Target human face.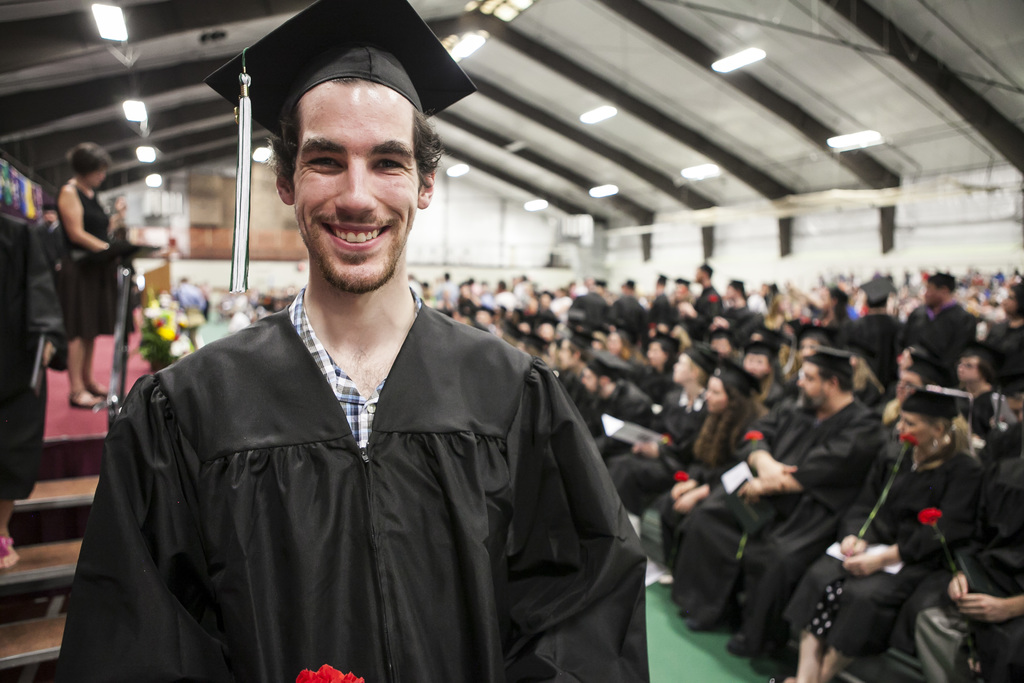
Target region: bbox=(294, 94, 417, 290).
